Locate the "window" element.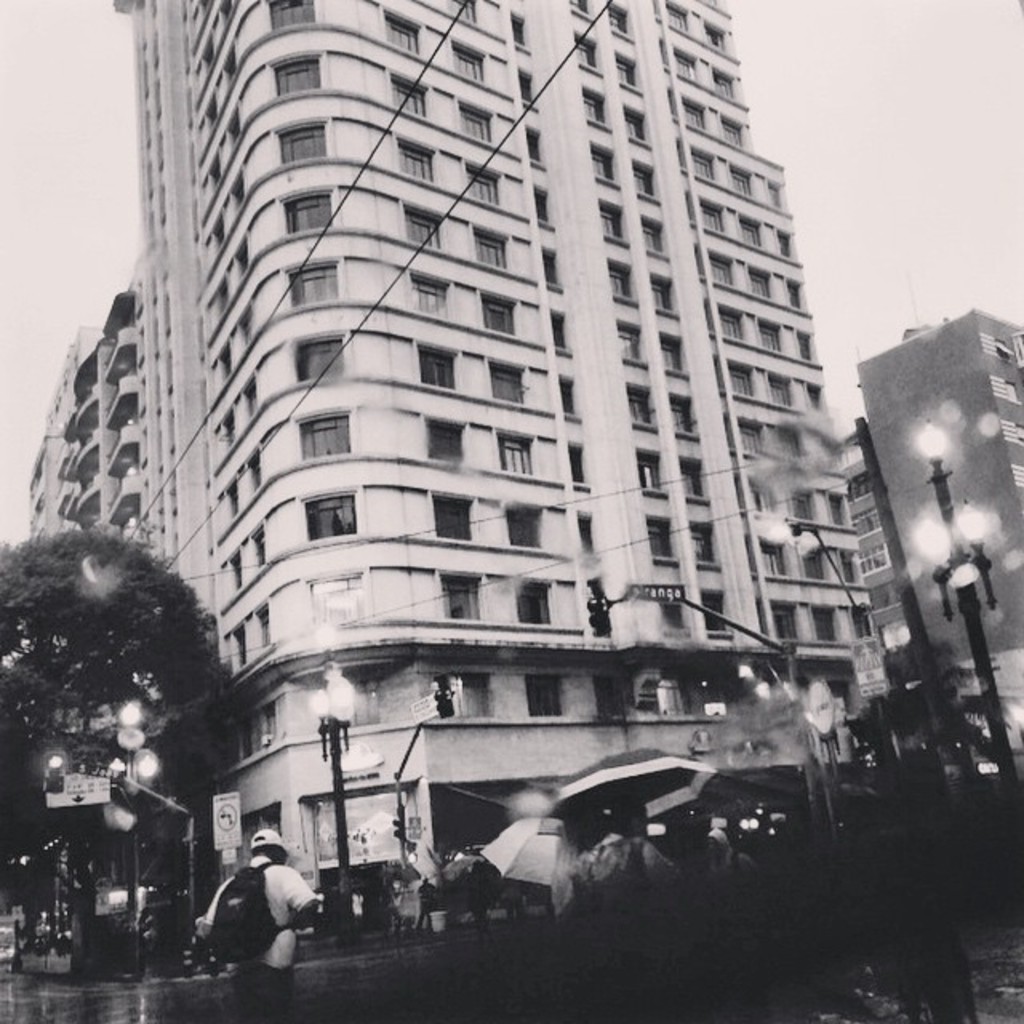
Element bbox: [421, 414, 475, 461].
